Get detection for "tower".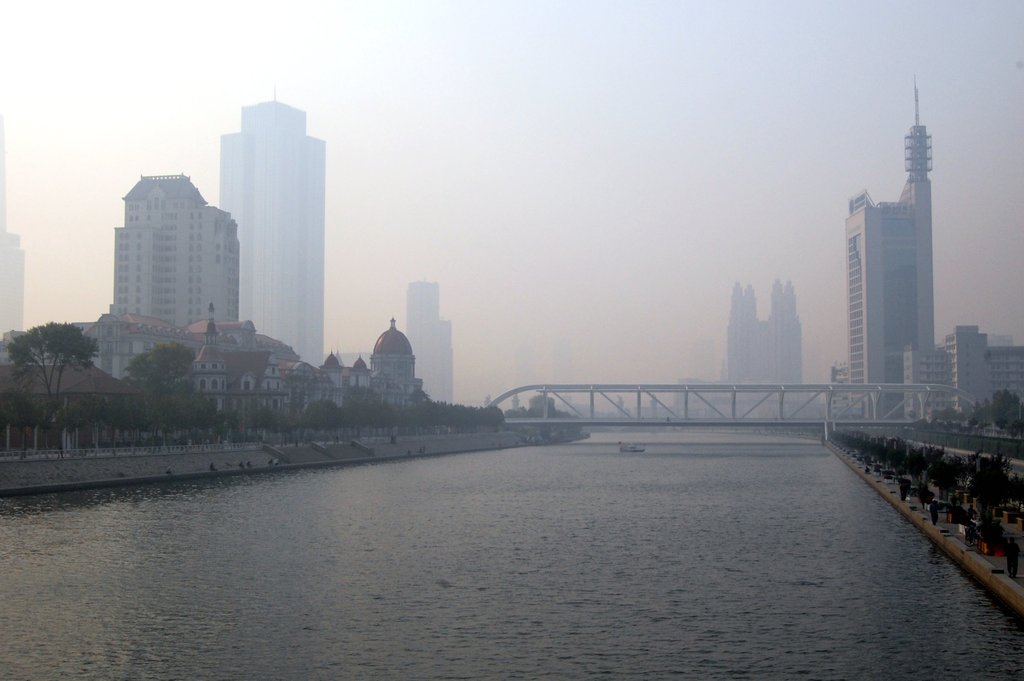
Detection: locate(231, 111, 323, 367).
